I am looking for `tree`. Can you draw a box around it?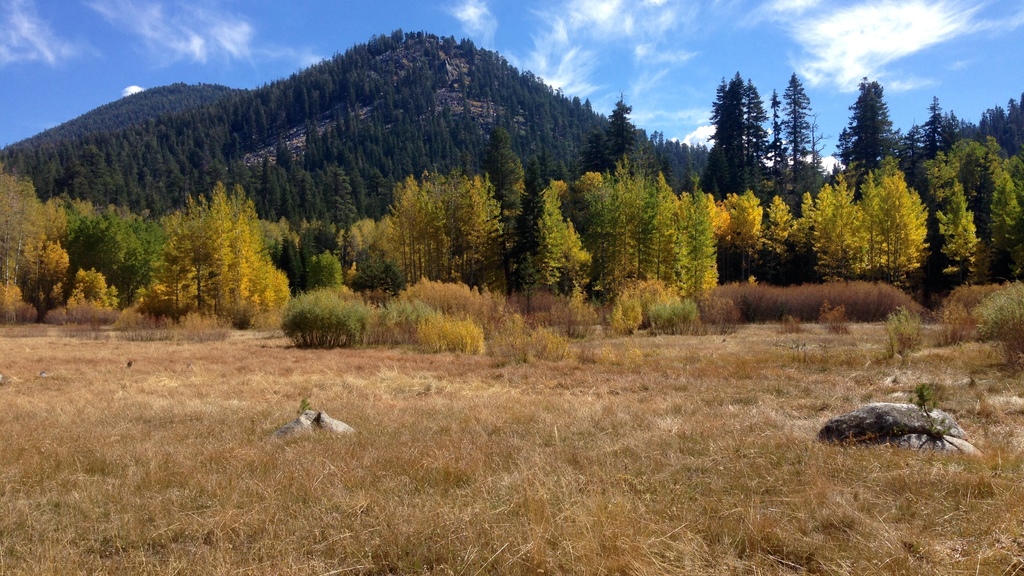
Sure, the bounding box is select_region(73, 195, 97, 219).
